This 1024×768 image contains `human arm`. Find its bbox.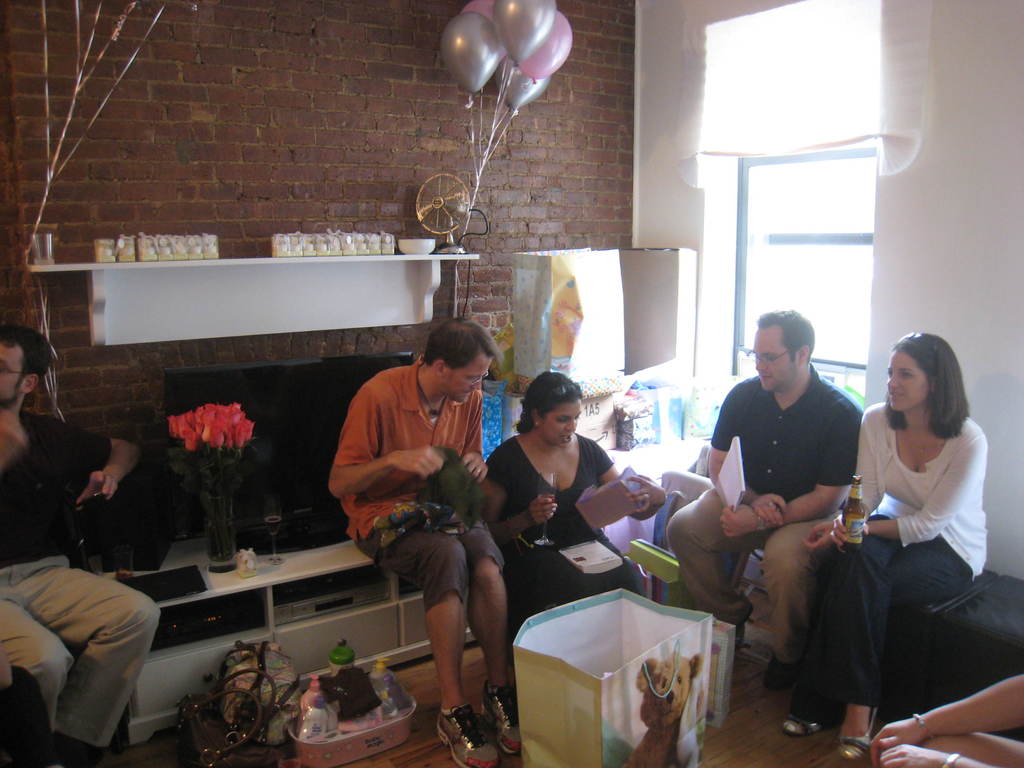
{"left": 830, "top": 407, "right": 886, "bottom": 552}.
